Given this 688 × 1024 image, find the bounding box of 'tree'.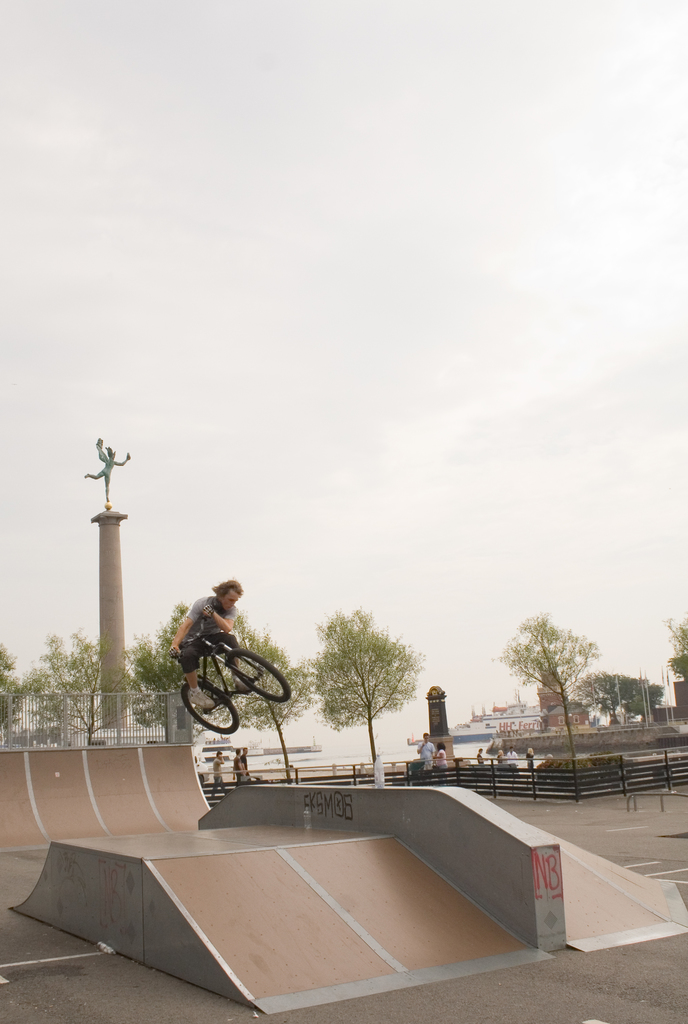
(left=172, top=595, right=319, bottom=781).
